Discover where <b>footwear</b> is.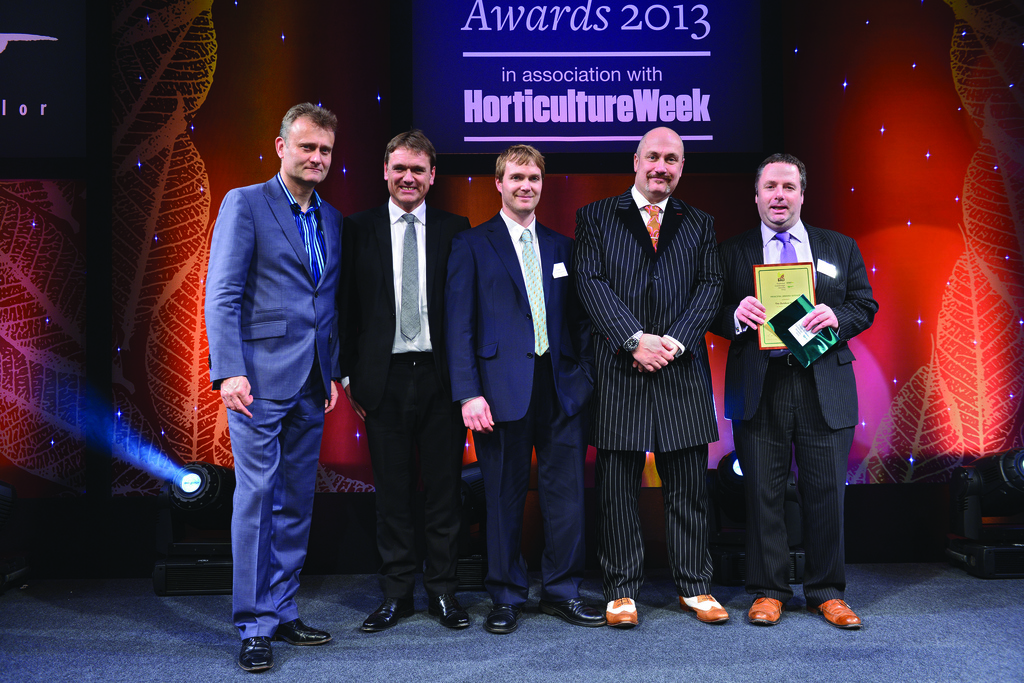
Discovered at 811 591 865 629.
